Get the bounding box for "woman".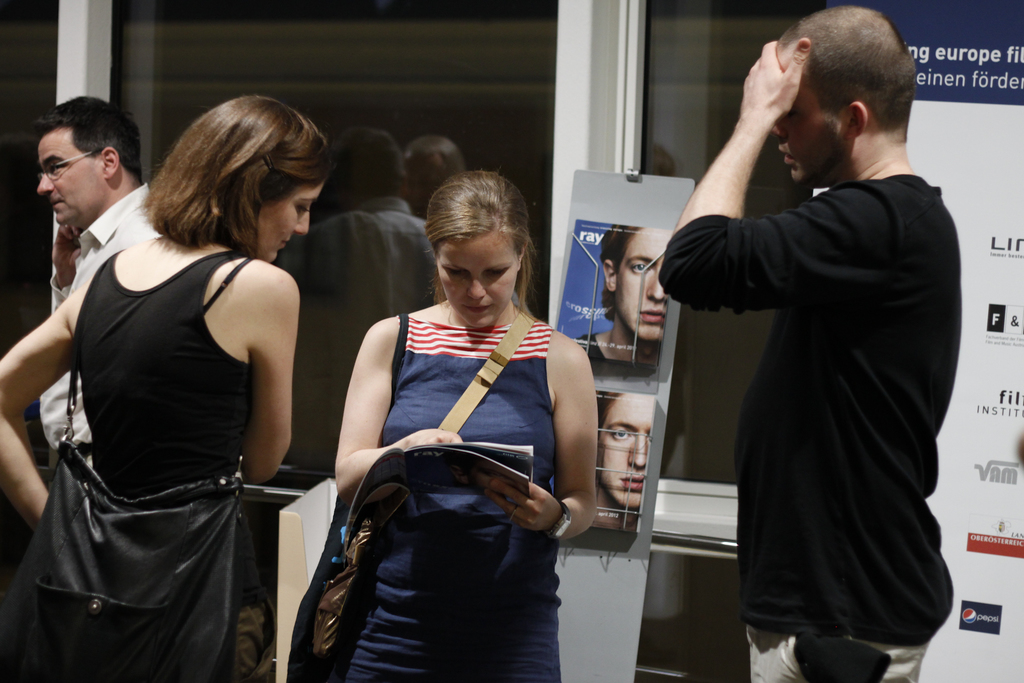
rect(337, 172, 596, 682).
